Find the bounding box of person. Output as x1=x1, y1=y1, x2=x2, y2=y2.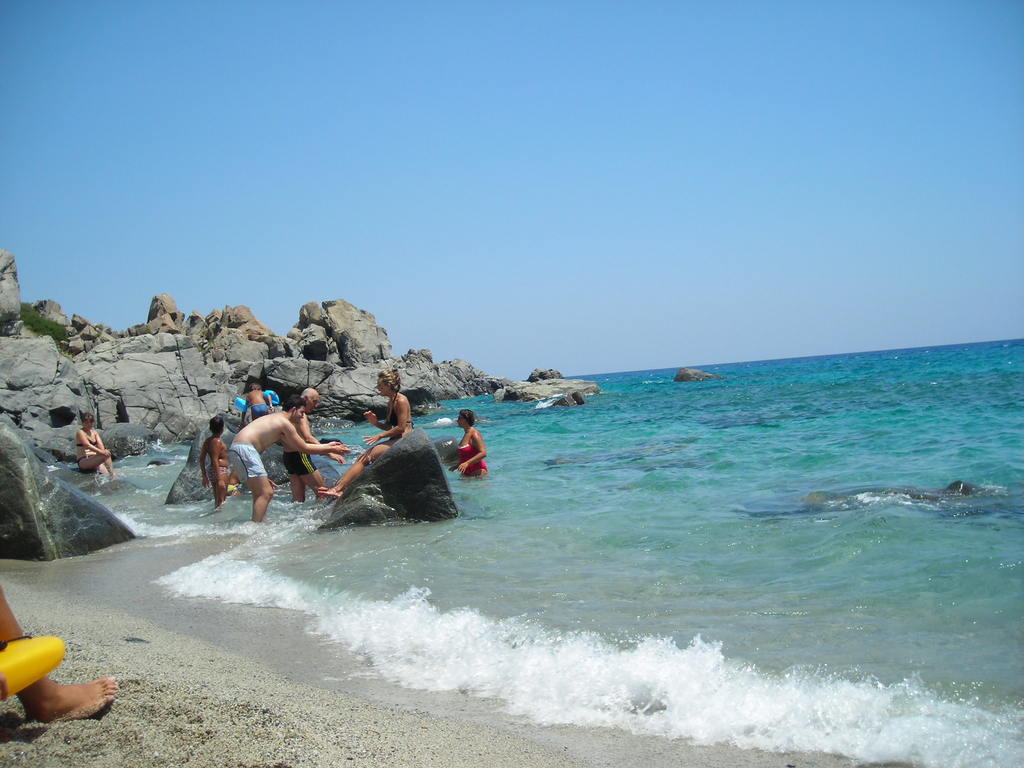
x1=277, y1=390, x2=349, y2=503.
